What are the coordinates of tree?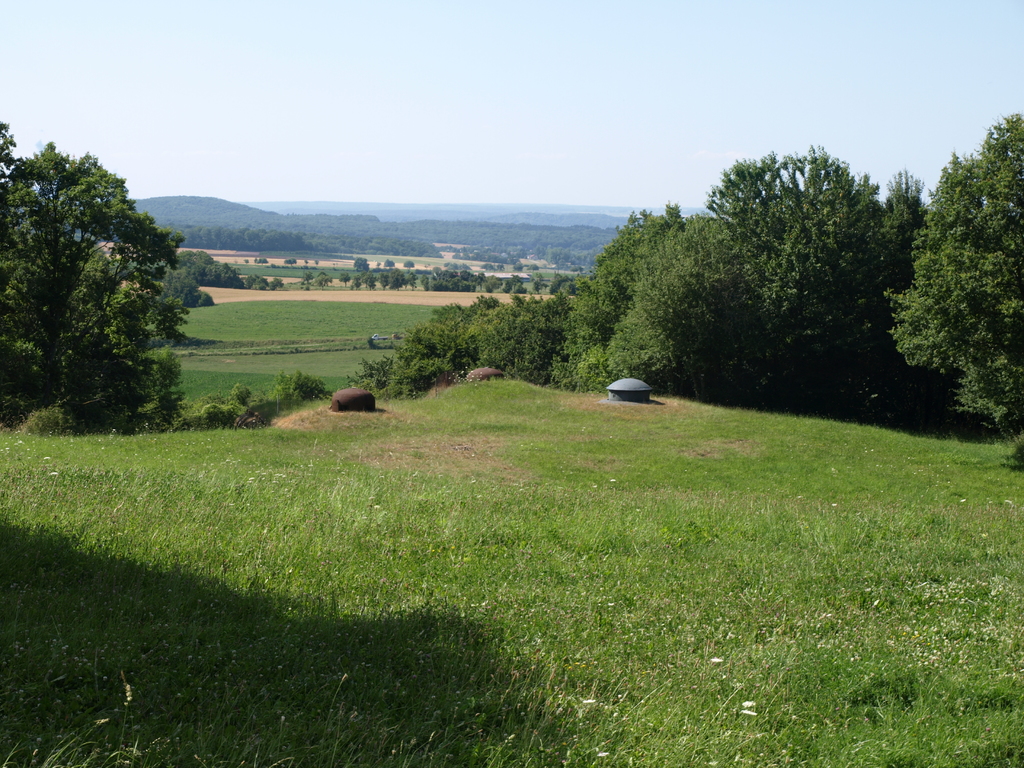
bbox(402, 261, 414, 269).
